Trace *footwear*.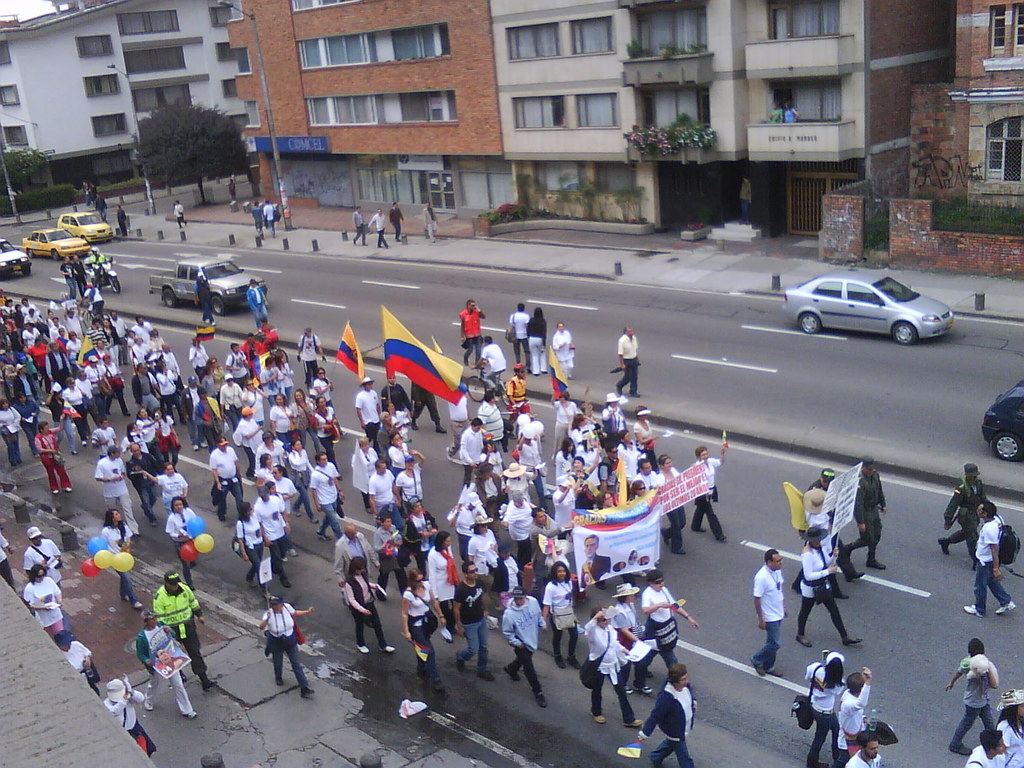
Traced to 184, 712, 196, 716.
